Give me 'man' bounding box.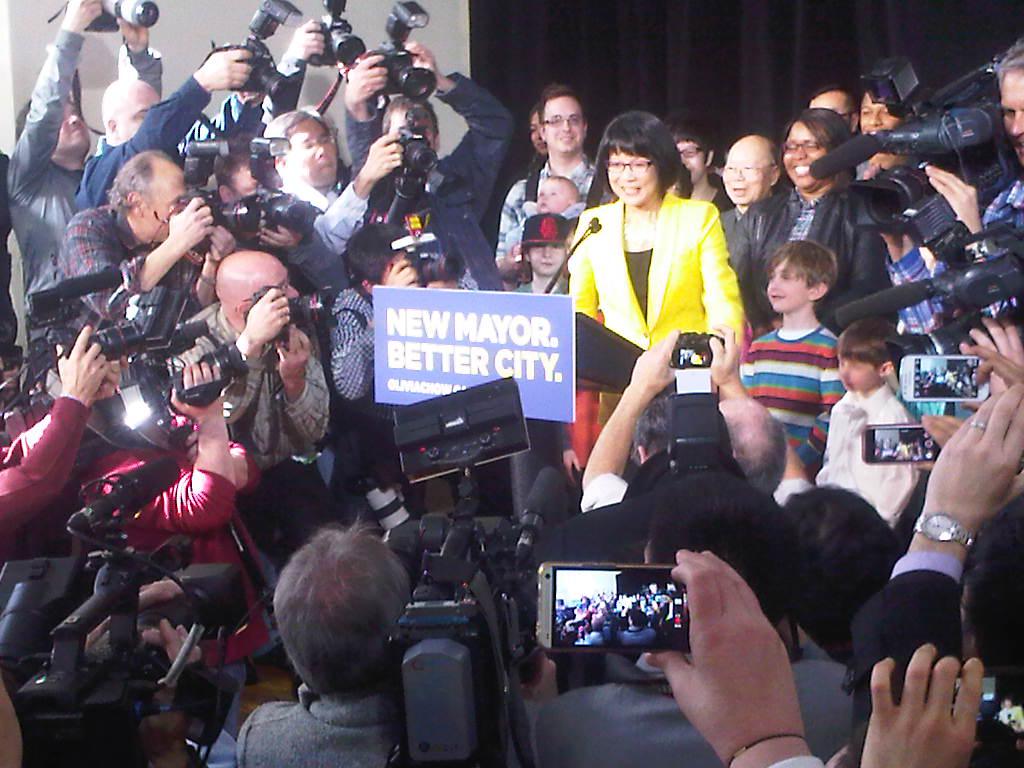
x1=584 y1=334 x2=817 y2=505.
